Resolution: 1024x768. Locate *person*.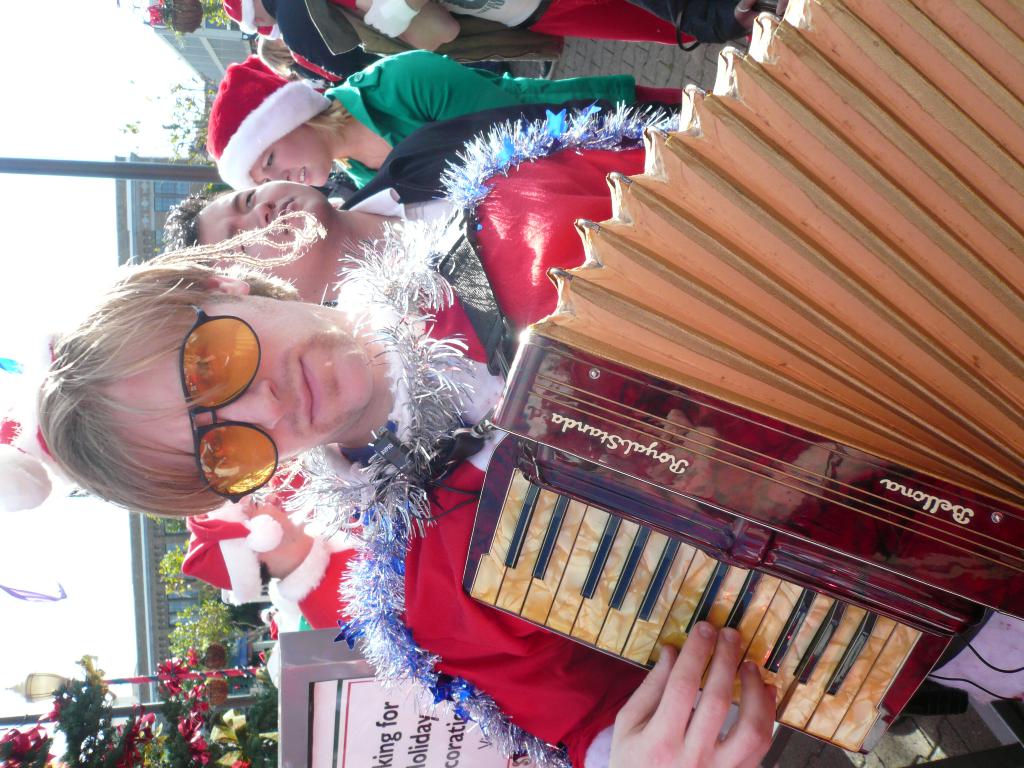
left=146, top=100, right=654, bottom=261.
